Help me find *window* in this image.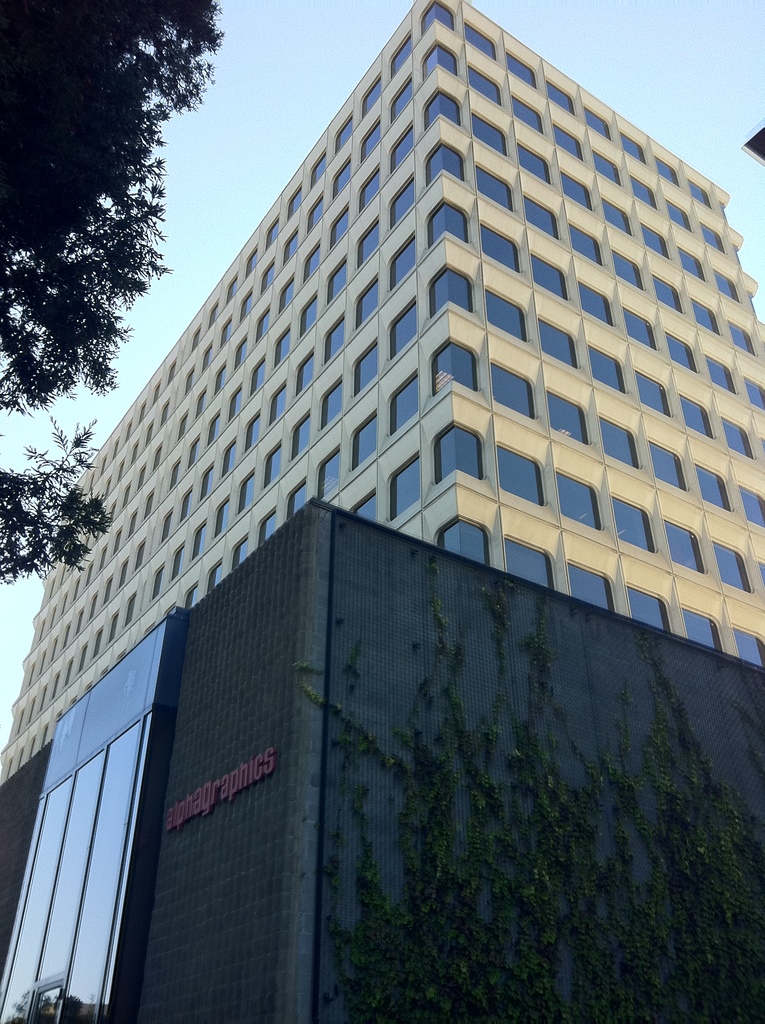
Found it: 574/282/609/324.
